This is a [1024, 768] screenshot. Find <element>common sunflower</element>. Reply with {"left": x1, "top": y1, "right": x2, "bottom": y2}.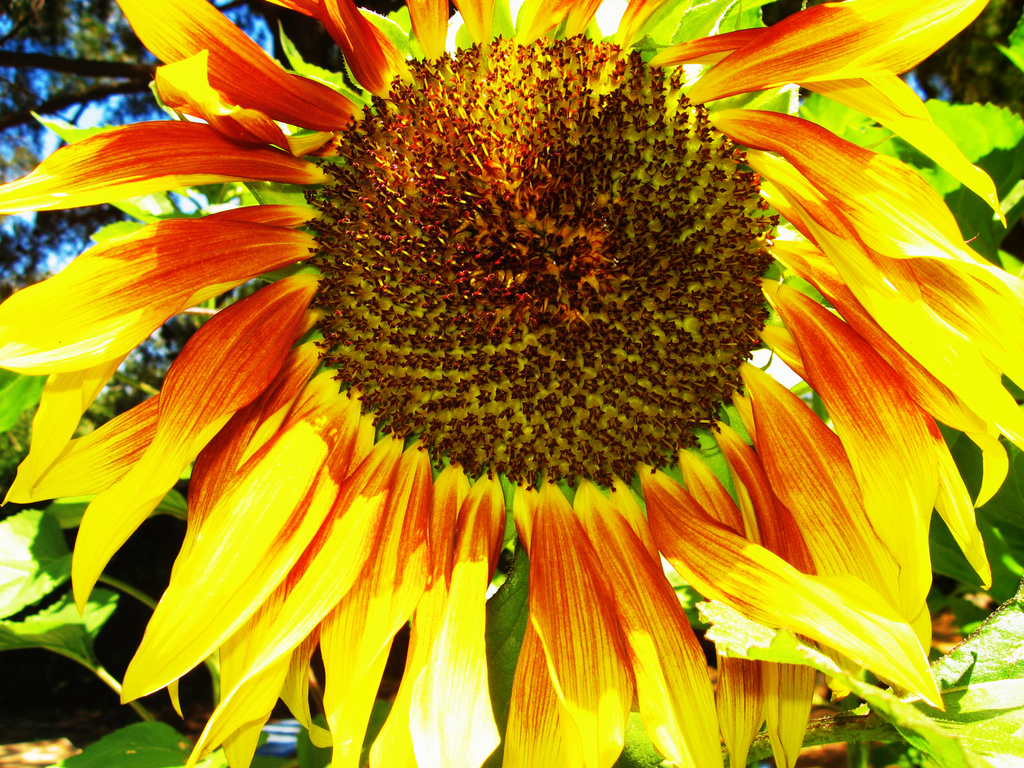
{"left": 0, "top": 4, "right": 996, "bottom": 767}.
